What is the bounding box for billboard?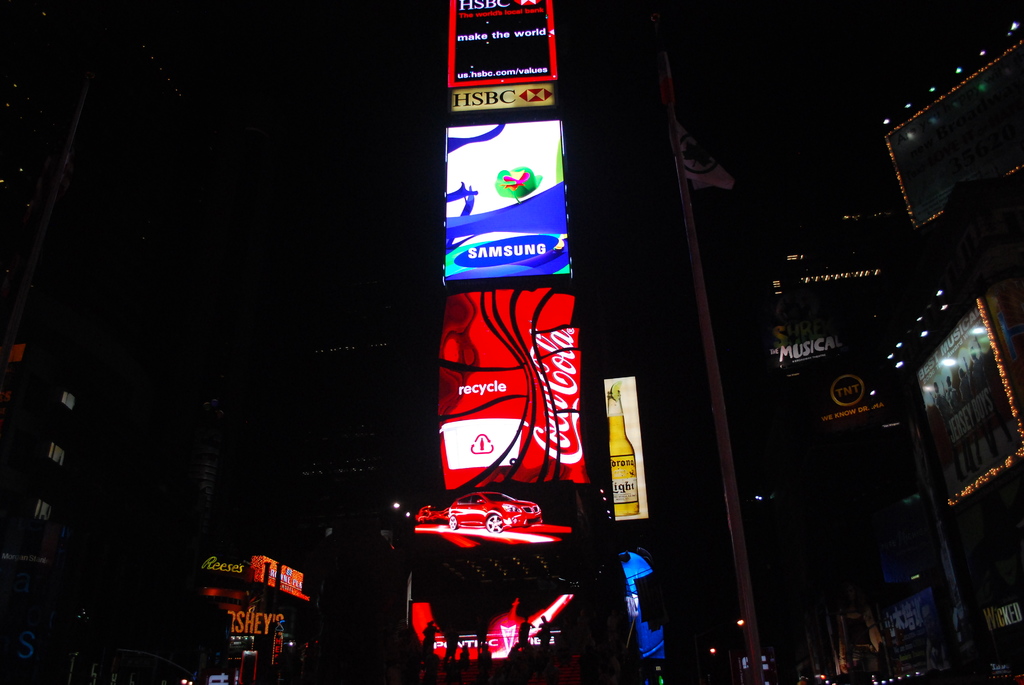
(599,377,652,517).
